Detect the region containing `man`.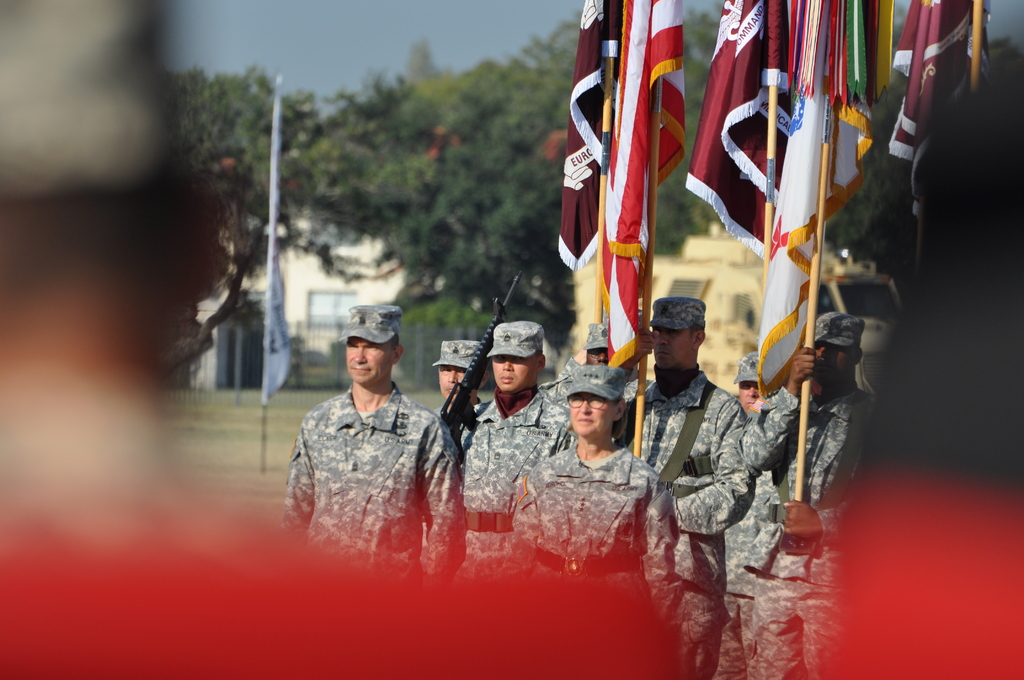
(x1=615, y1=302, x2=754, y2=679).
